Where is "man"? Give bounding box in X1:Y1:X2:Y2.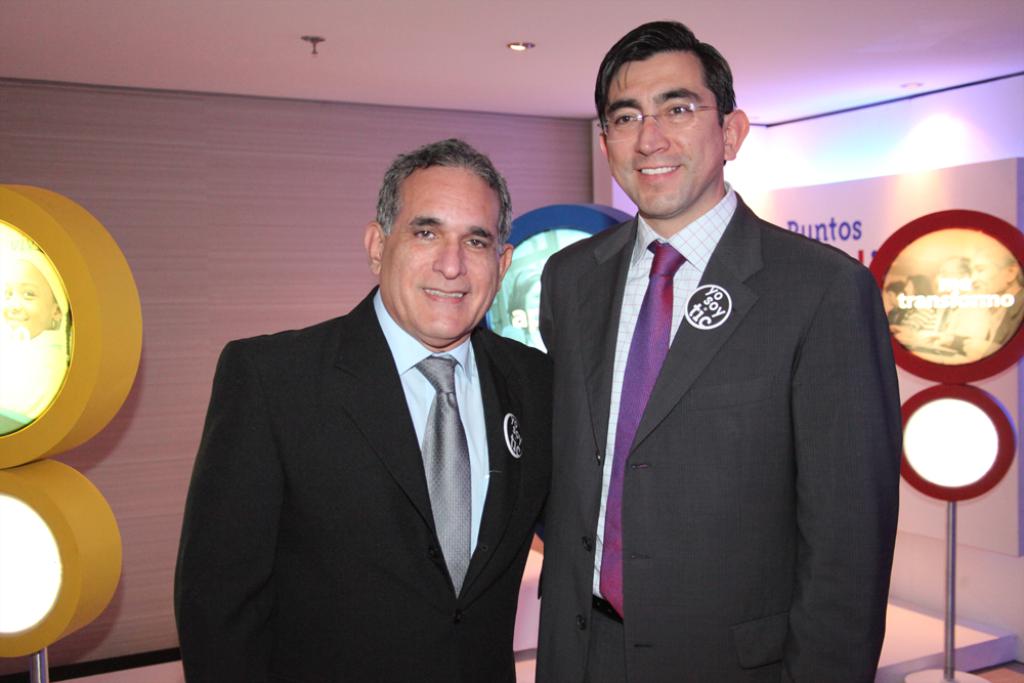
166:150:571:677.
